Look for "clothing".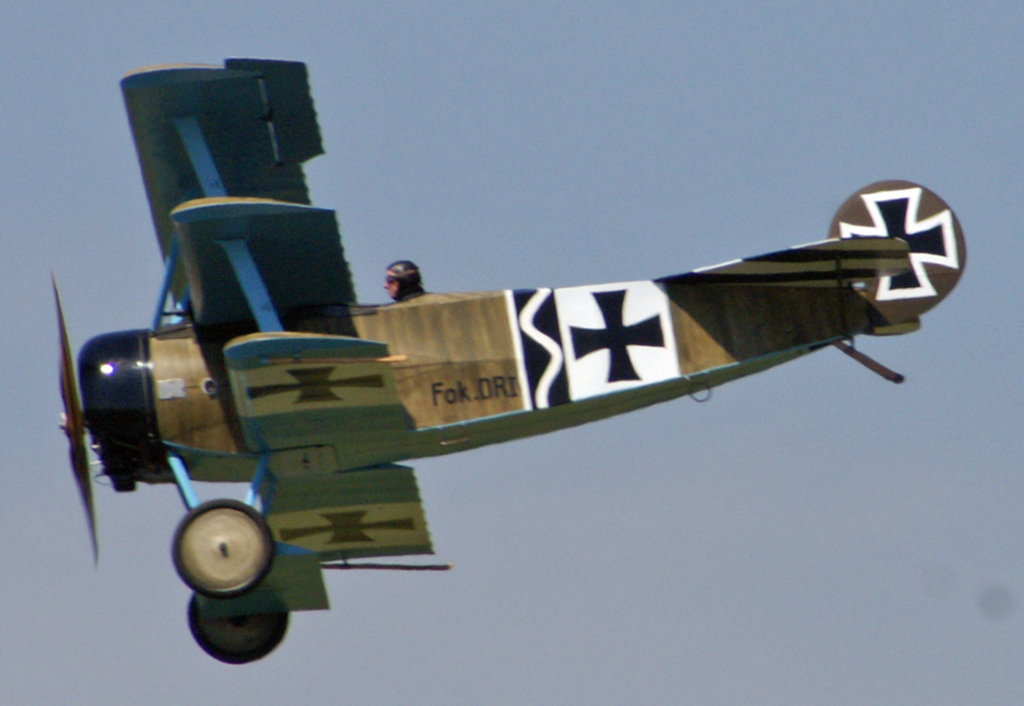
Found: <box>400,291,430,303</box>.
